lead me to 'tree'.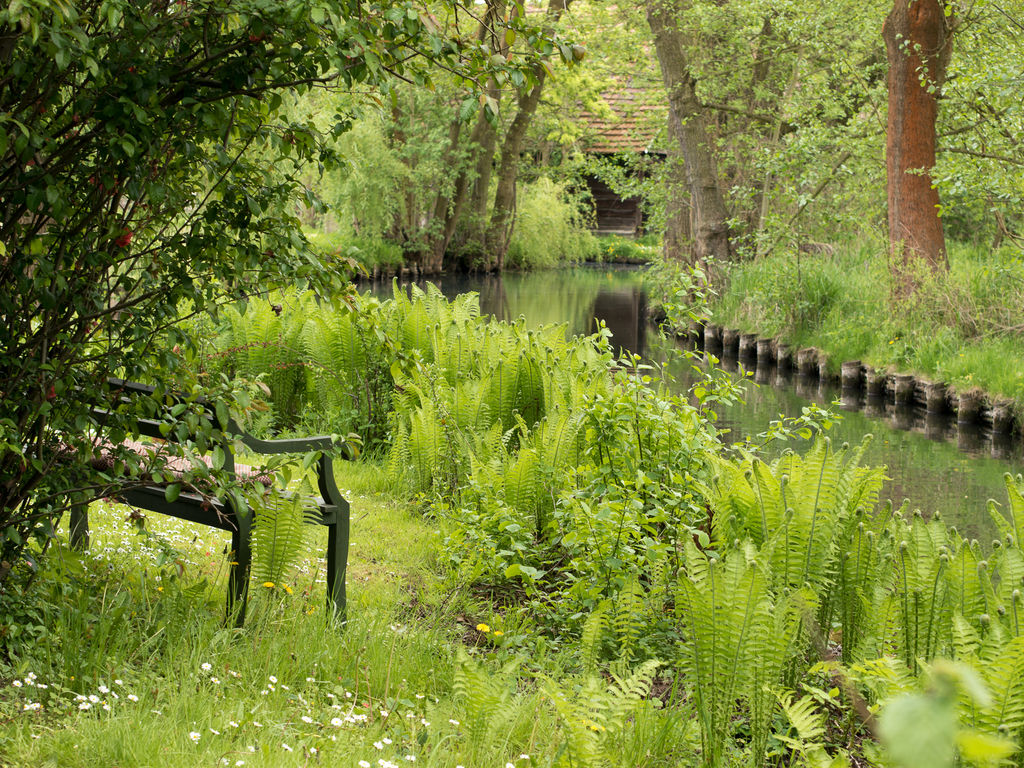
Lead to pyautogui.locateOnScreen(608, 0, 1023, 332).
